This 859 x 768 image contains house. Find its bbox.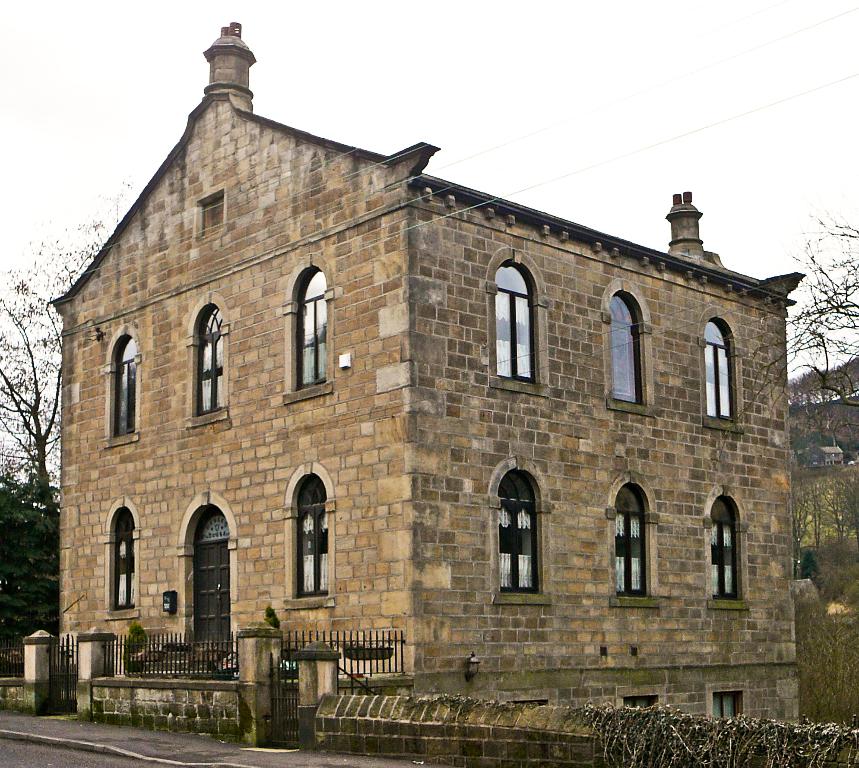
bbox(803, 447, 838, 467).
